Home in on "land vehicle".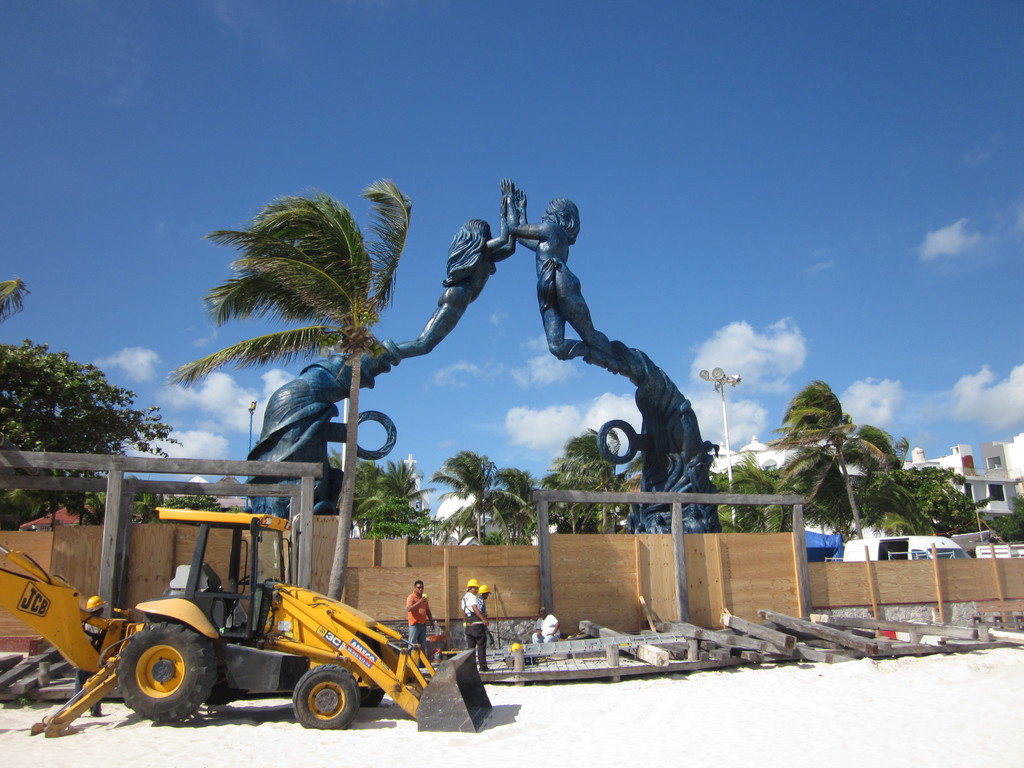
Homed in at (left=0, top=503, right=496, bottom=749).
